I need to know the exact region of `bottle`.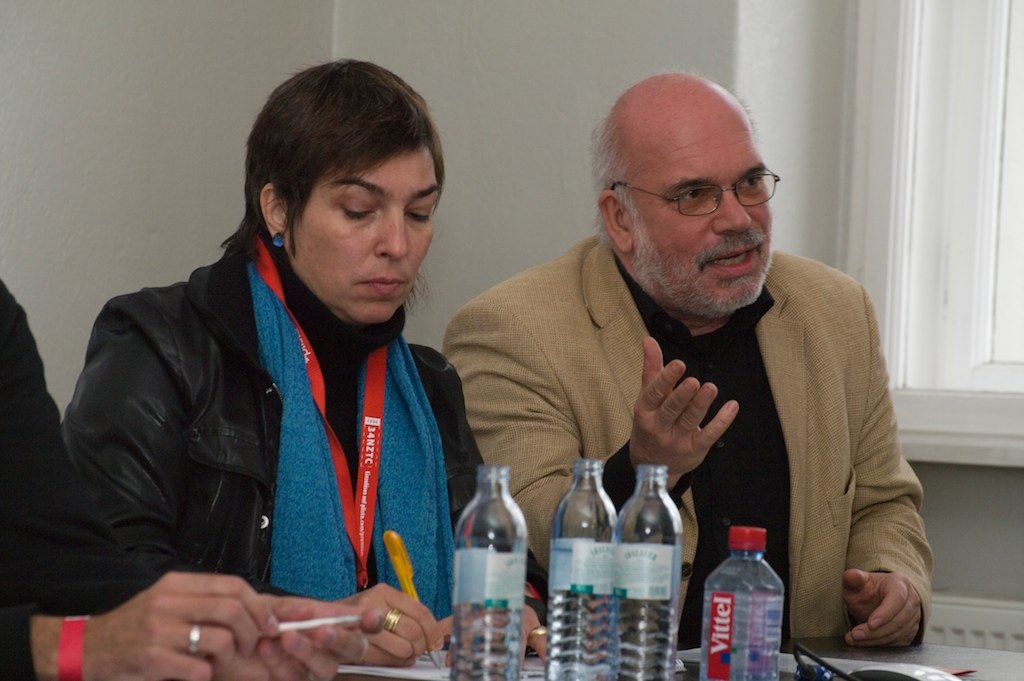
Region: {"left": 547, "top": 462, "right": 619, "bottom": 680}.
